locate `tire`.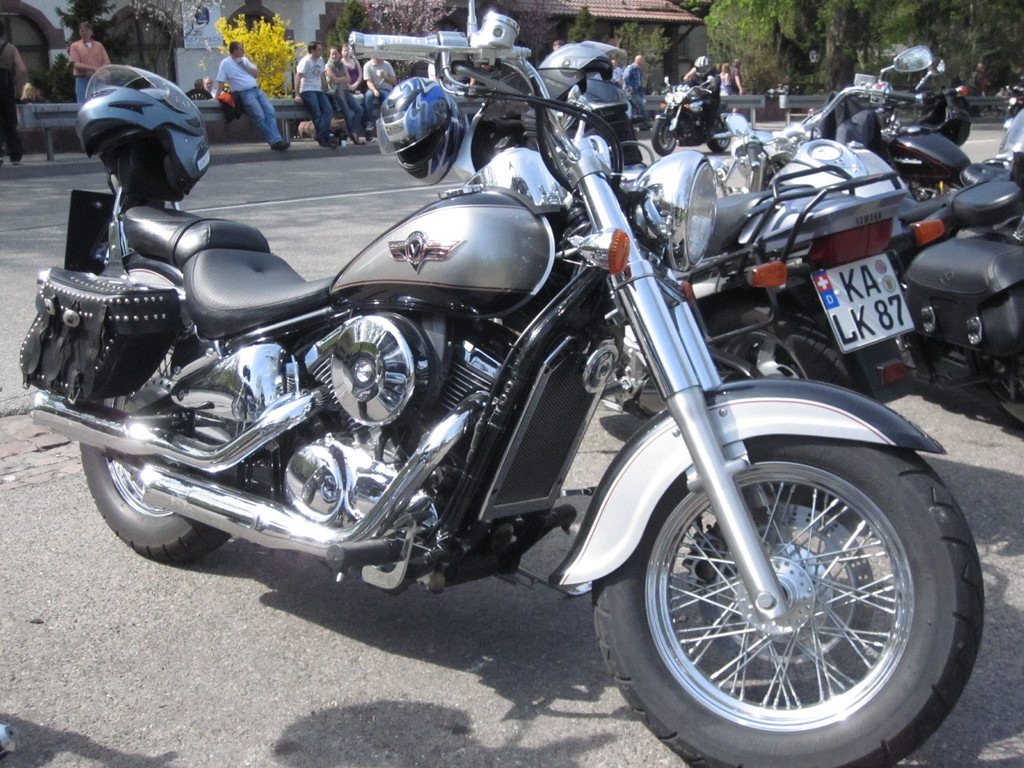
Bounding box: [left=710, top=125, right=730, bottom=152].
